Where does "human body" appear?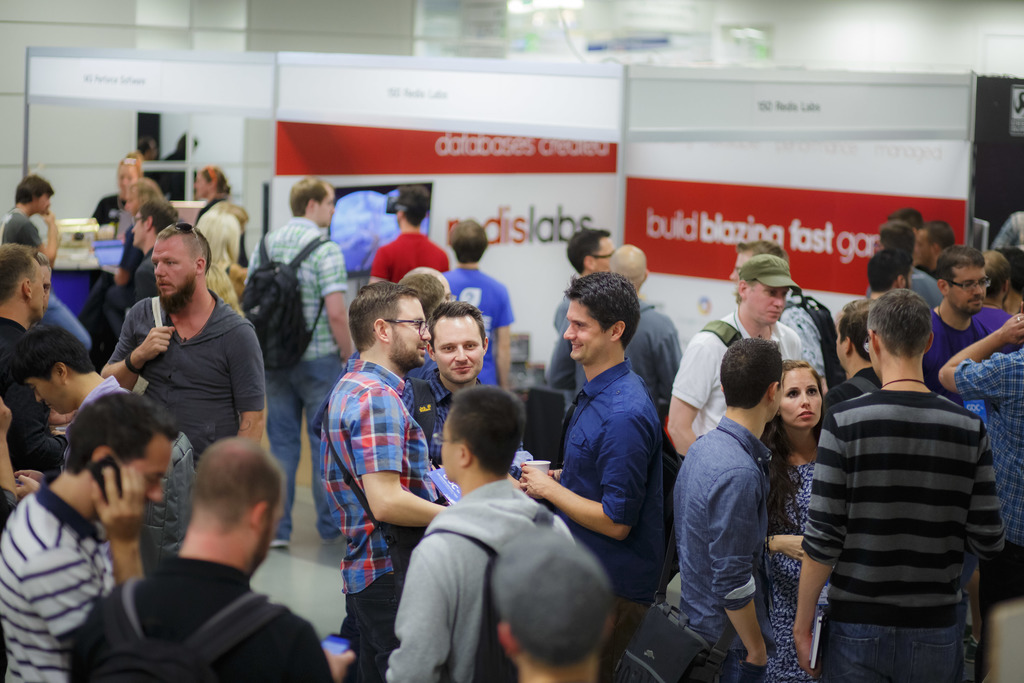
Appears at region(924, 304, 1007, 403).
